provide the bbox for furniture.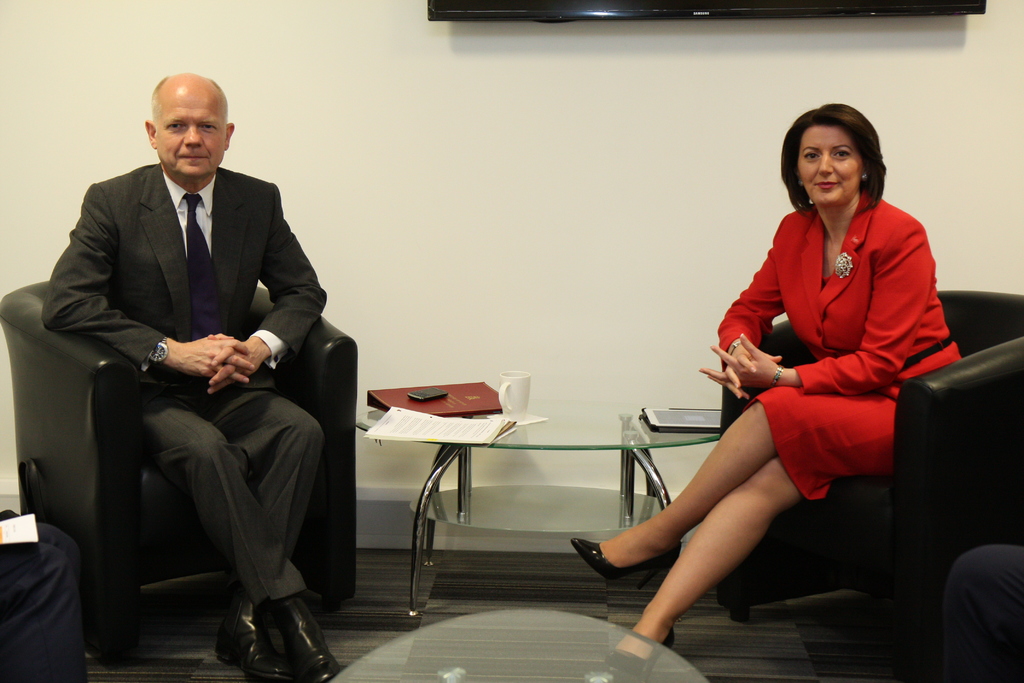
region(356, 405, 723, 615).
